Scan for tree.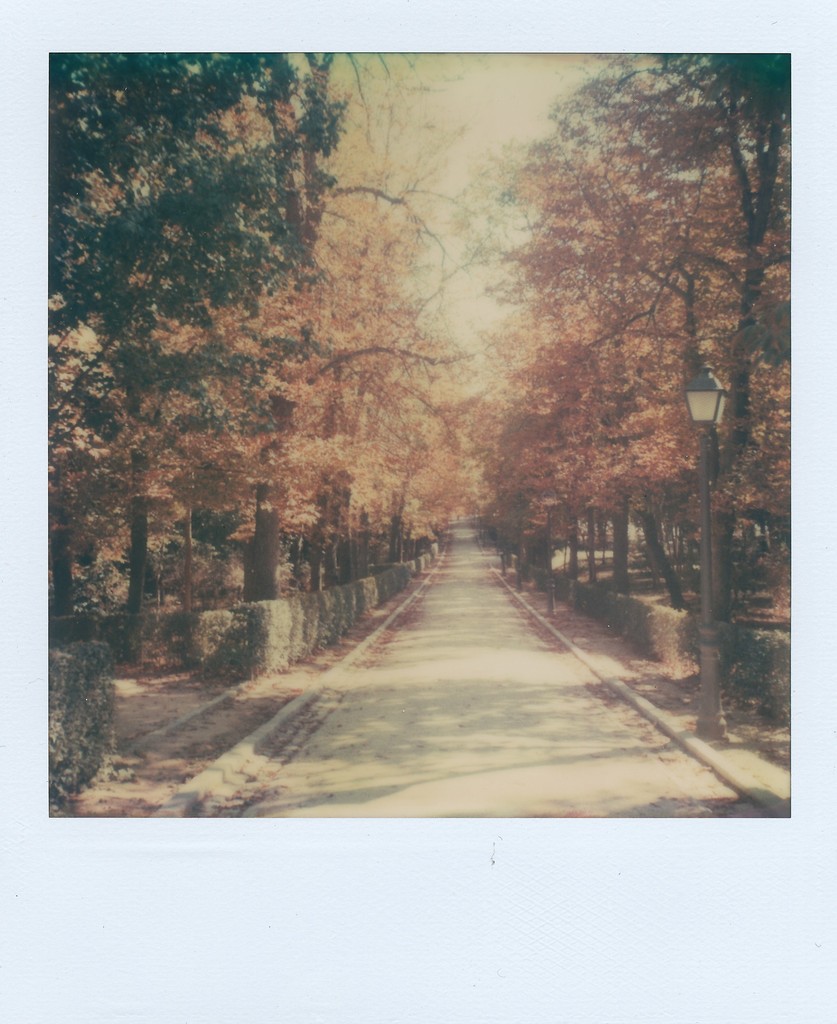
Scan result: Rect(540, 48, 788, 725).
